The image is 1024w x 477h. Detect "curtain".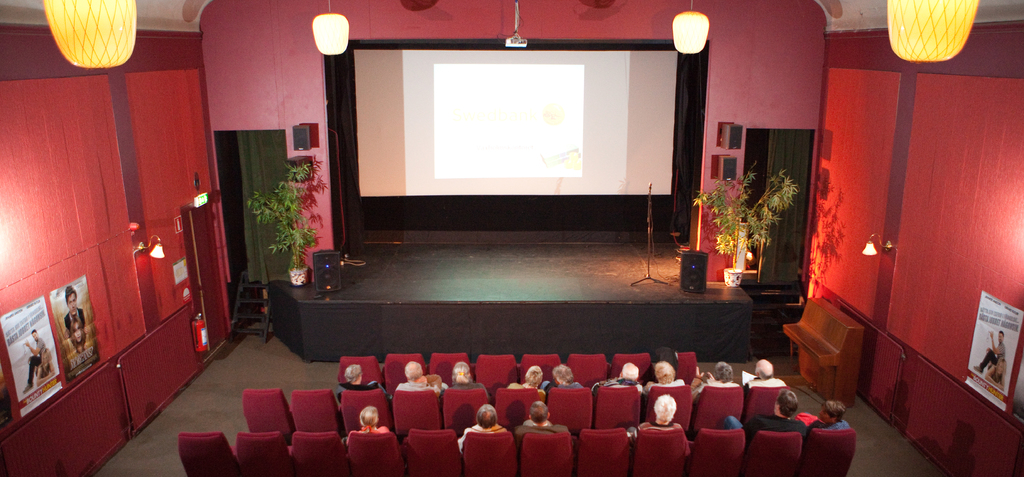
Detection: Rect(750, 131, 815, 285).
